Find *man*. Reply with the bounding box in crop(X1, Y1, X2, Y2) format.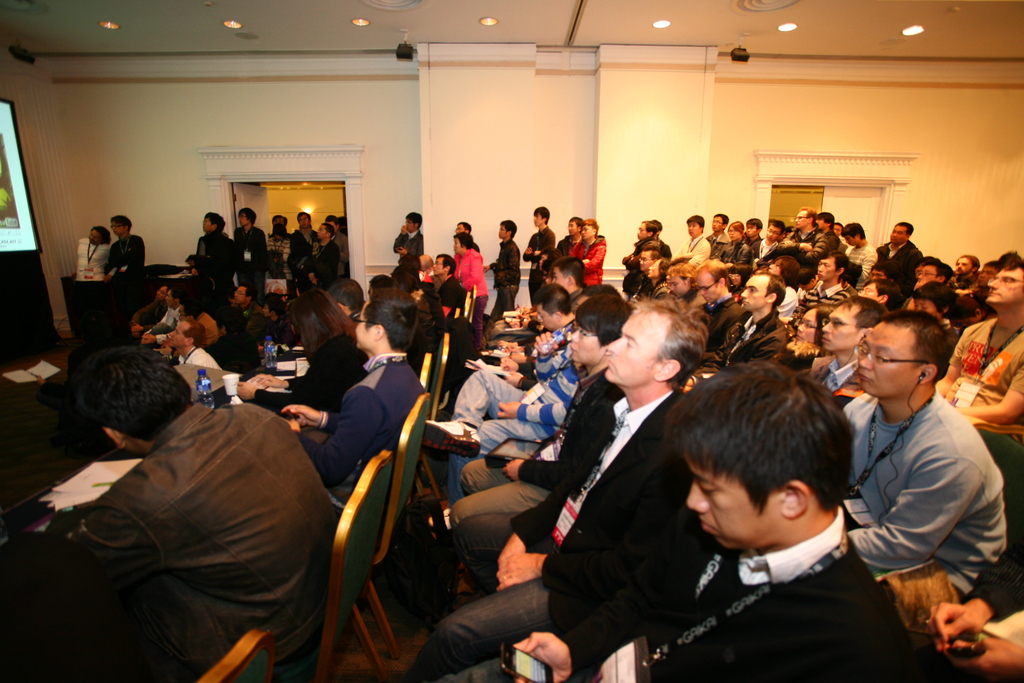
crop(129, 286, 164, 331).
